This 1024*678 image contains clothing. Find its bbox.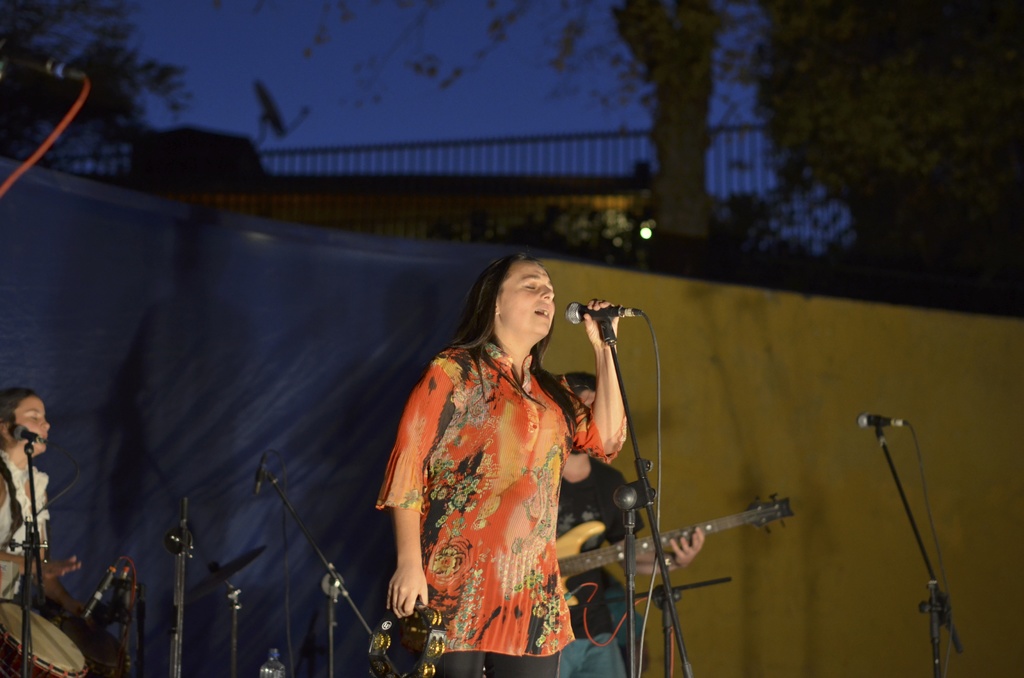
BBox(0, 446, 54, 593).
